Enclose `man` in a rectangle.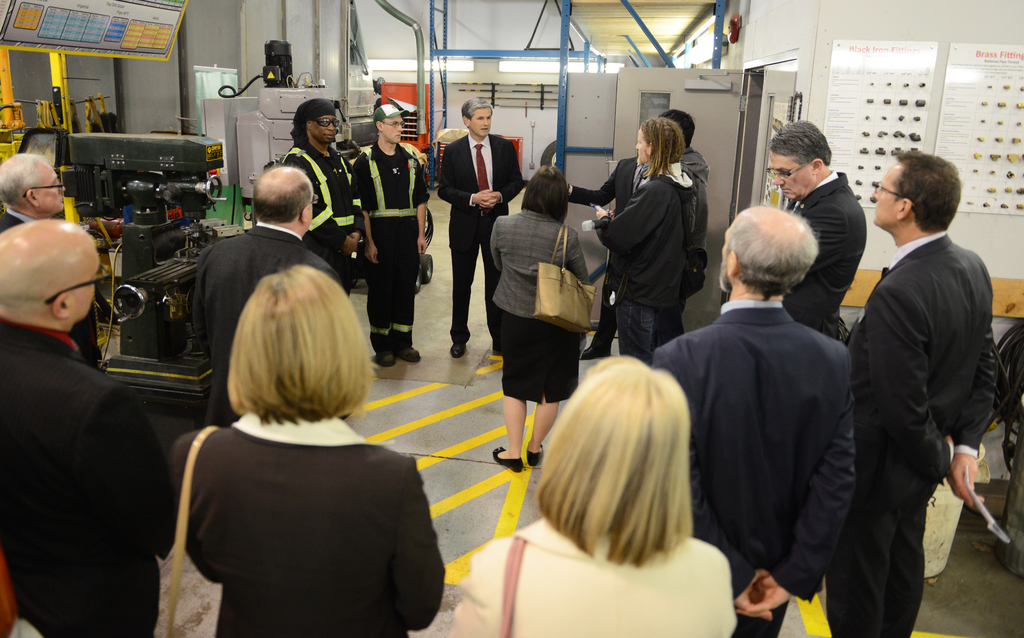
left=360, top=103, right=430, bottom=368.
